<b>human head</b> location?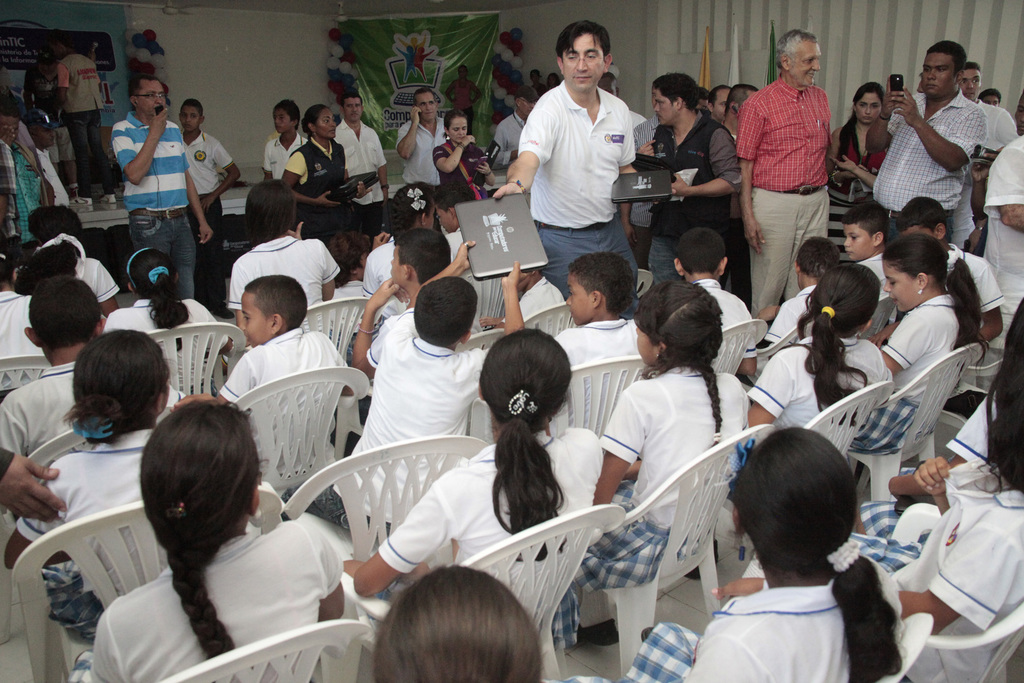
rect(922, 40, 966, 100)
